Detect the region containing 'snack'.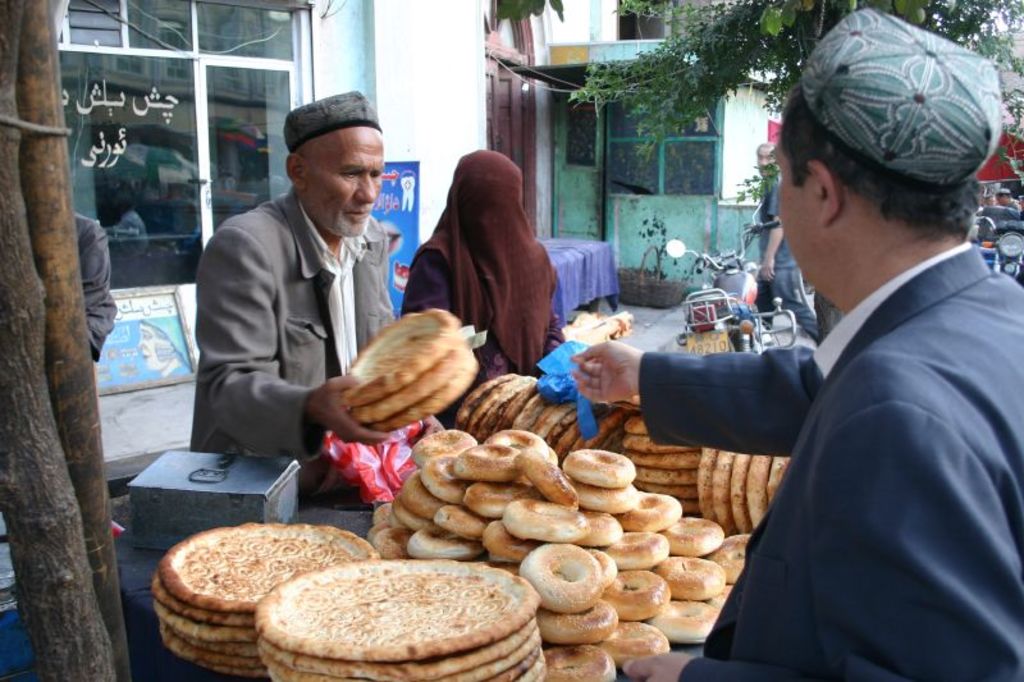
l=156, t=523, r=383, b=619.
